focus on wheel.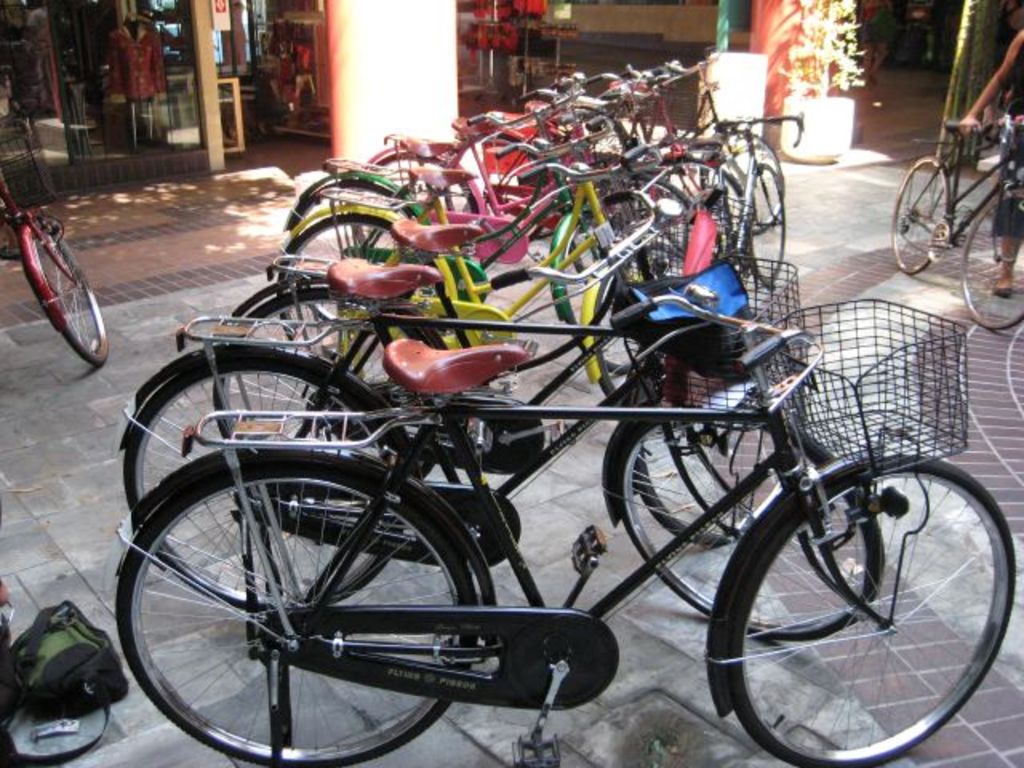
Focused at rect(122, 344, 437, 613).
